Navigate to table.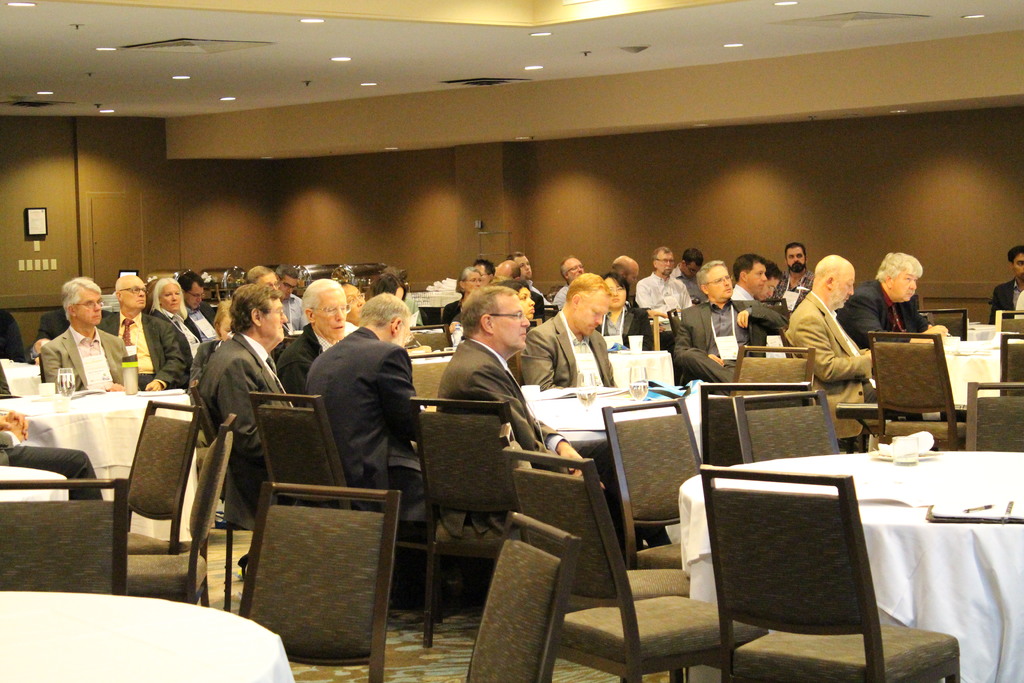
Navigation target: BBox(942, 335, 999, 402).
